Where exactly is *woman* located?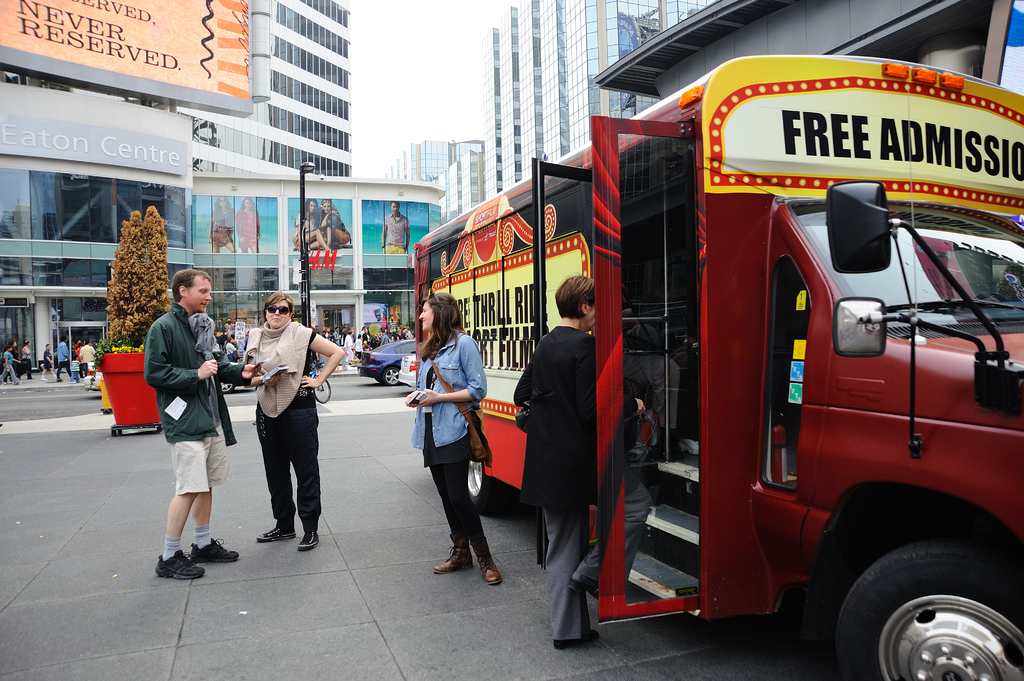
Its bounding box is 236 199 265 257.
